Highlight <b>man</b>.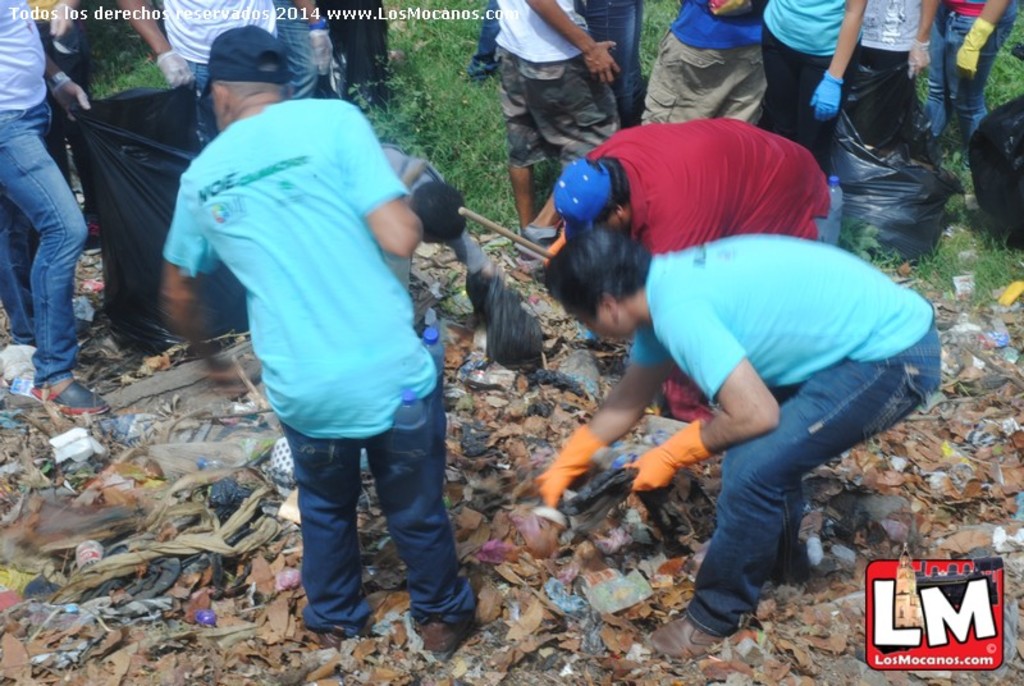
Highlighted region: 634, 0, 769, 128.
